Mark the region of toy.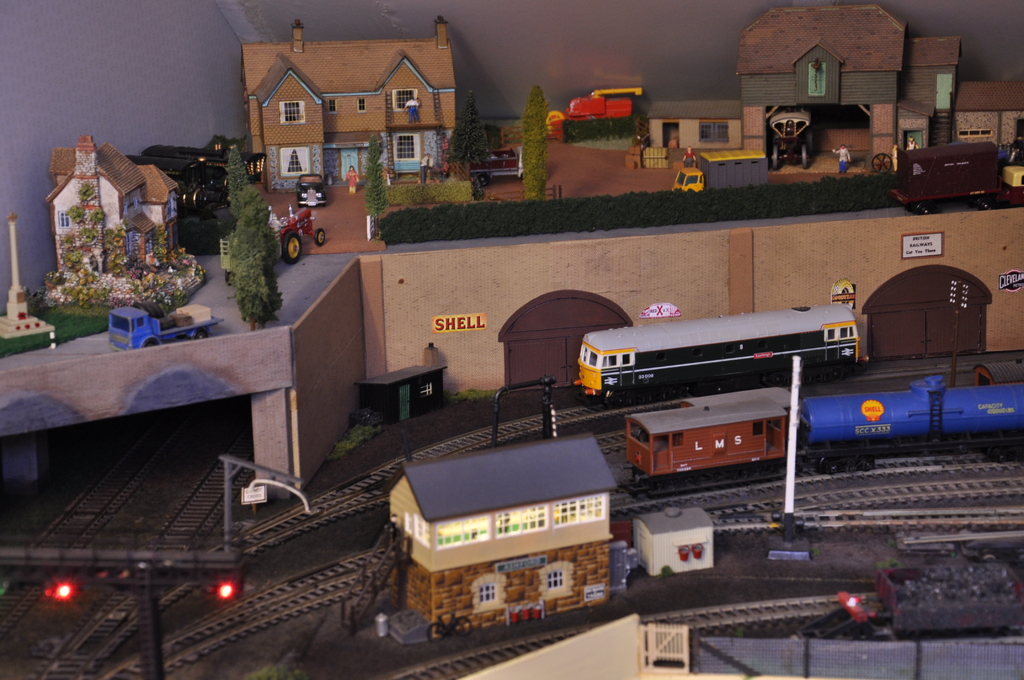
Region: <box>553,88,639,142</box>.
